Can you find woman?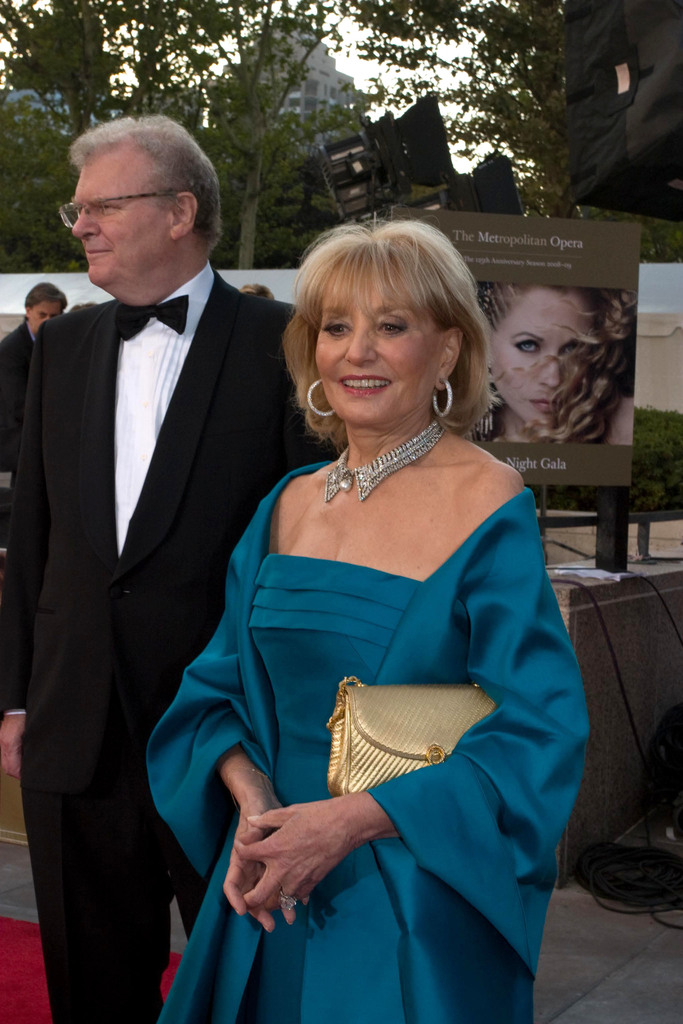
Yes, bounding box: crop(162, 179, 561, 1019).
